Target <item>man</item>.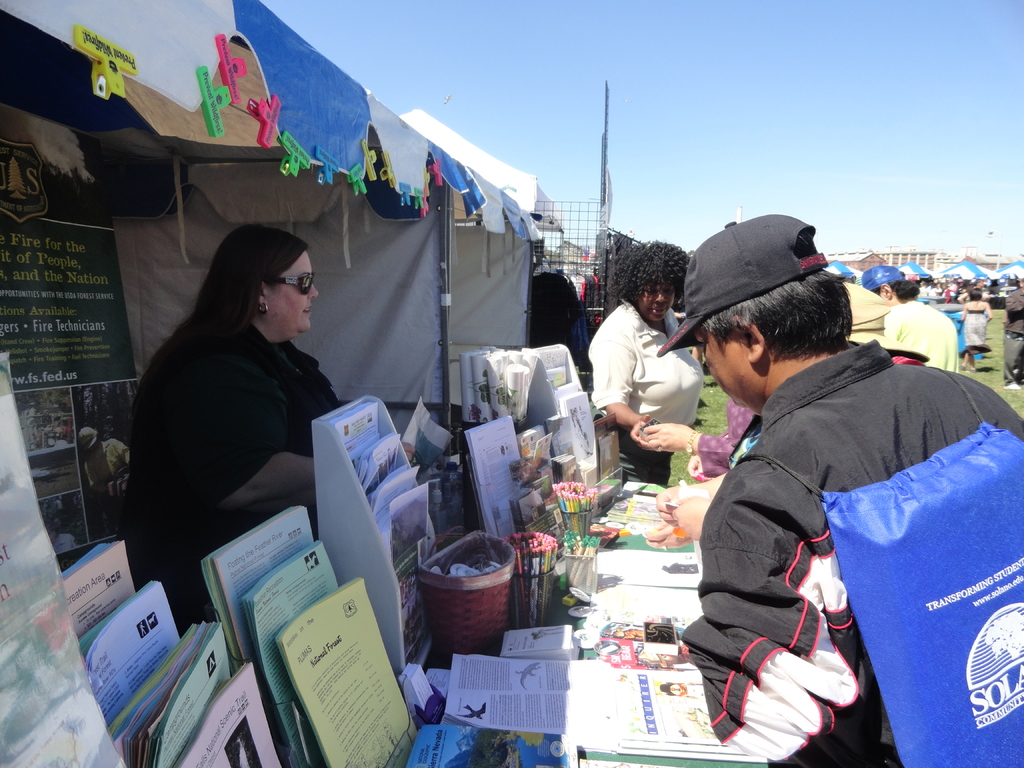
Target region: pyautogui.locateOnScreen(861, 266, 959, 371).
